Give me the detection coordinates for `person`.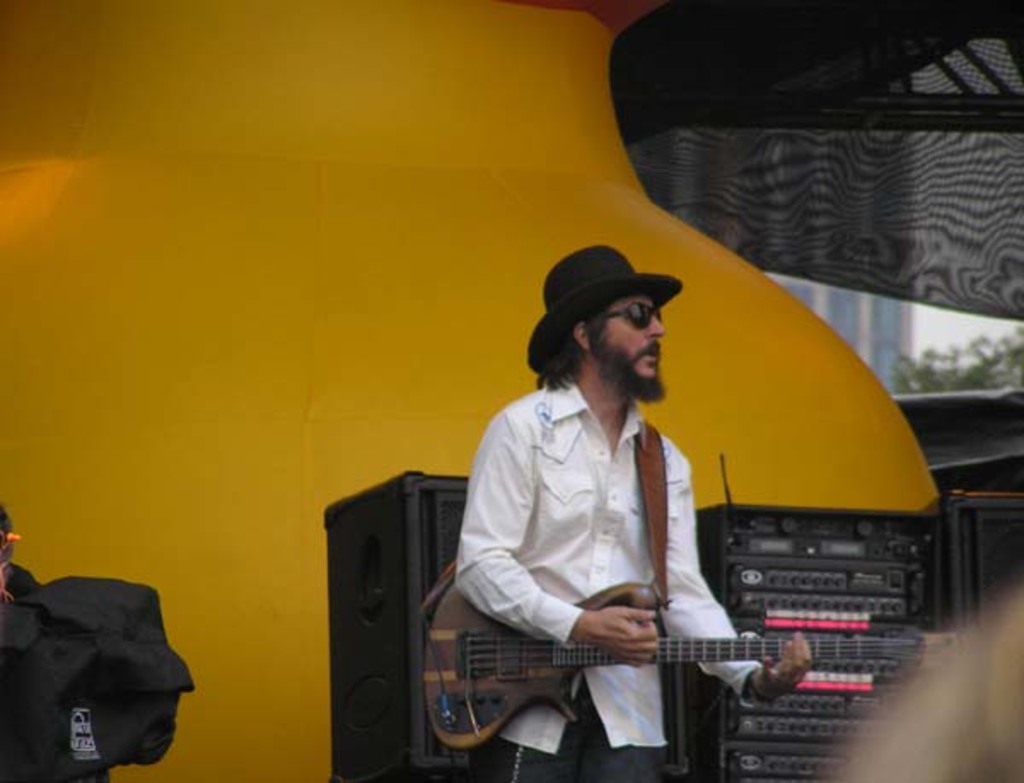
x1=835 y1=595 x2=1022 y2=781.
